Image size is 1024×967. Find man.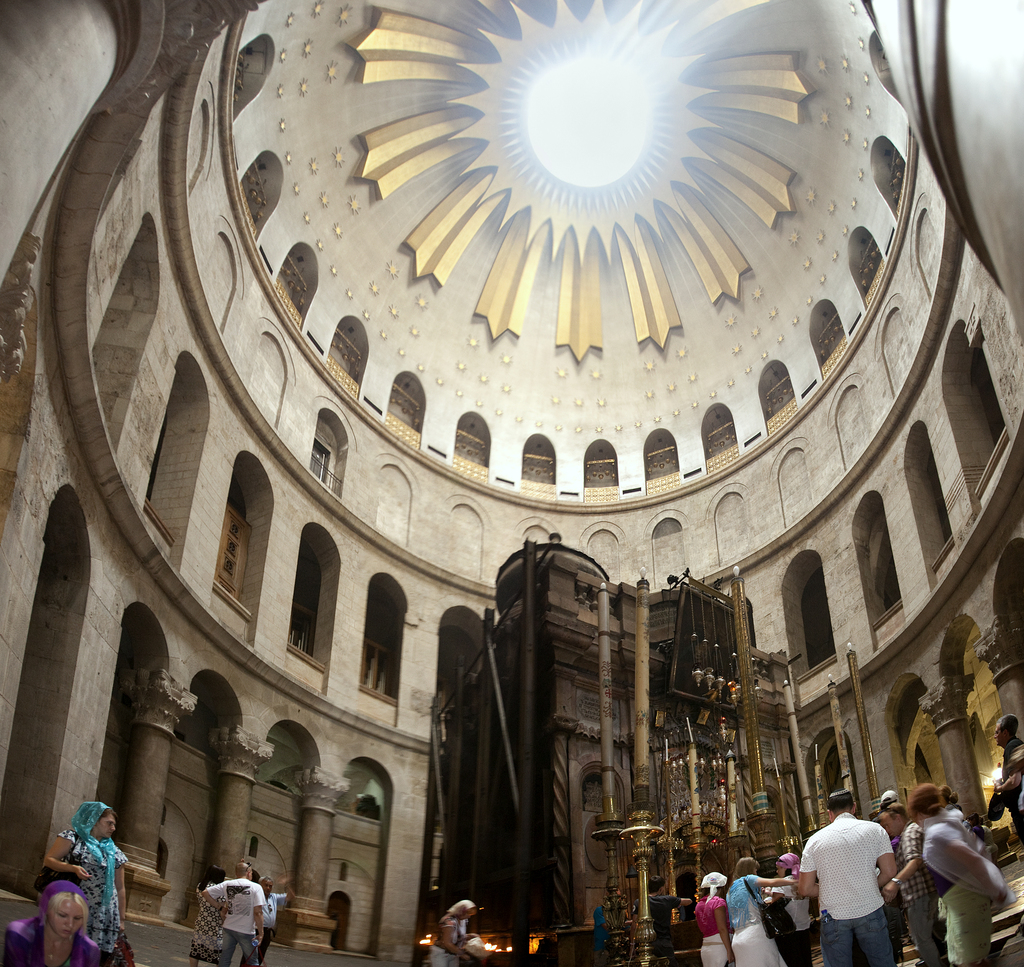
box(982, 715, 1023, 842).
